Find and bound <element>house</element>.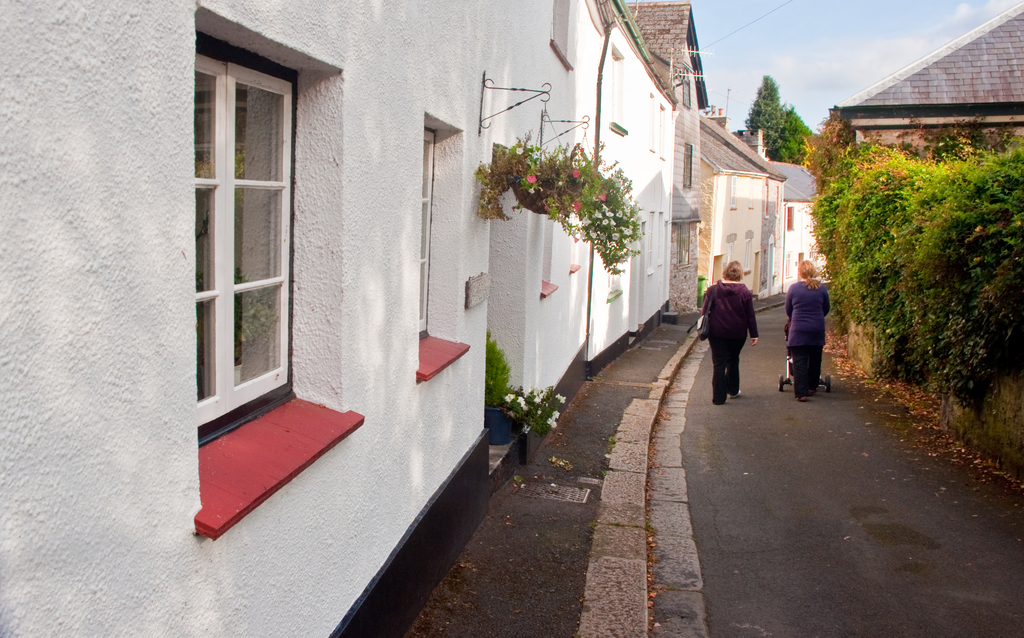
Bound: [4,0,681,637].
